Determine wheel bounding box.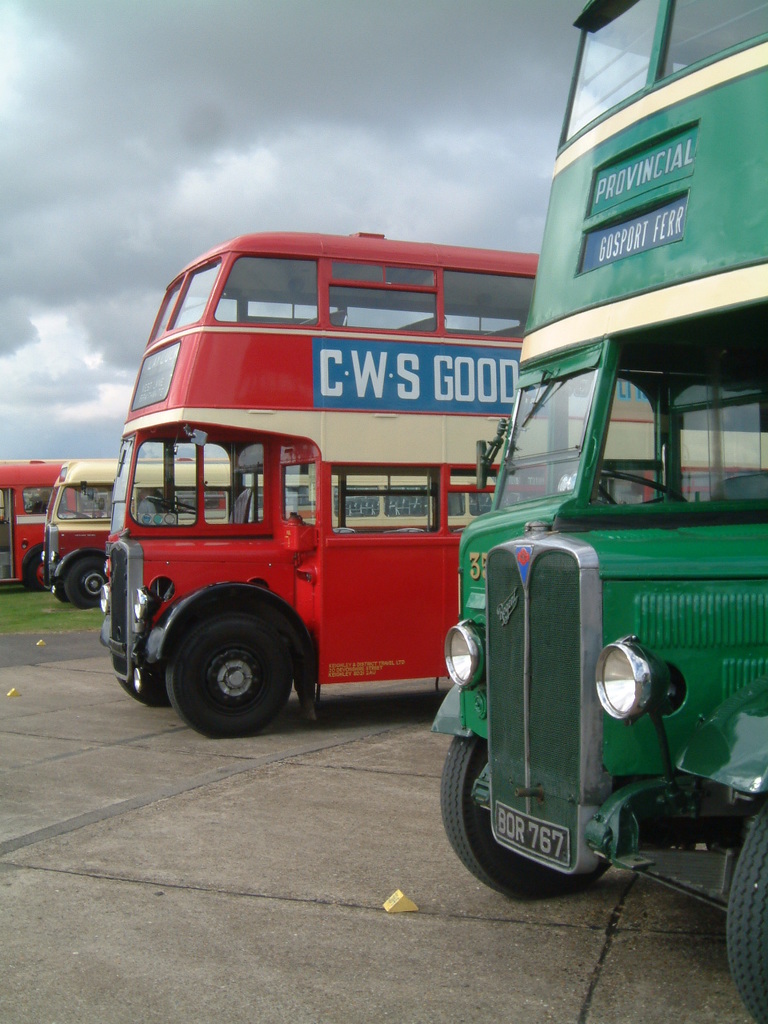
Determined: (47,577,77,609).
